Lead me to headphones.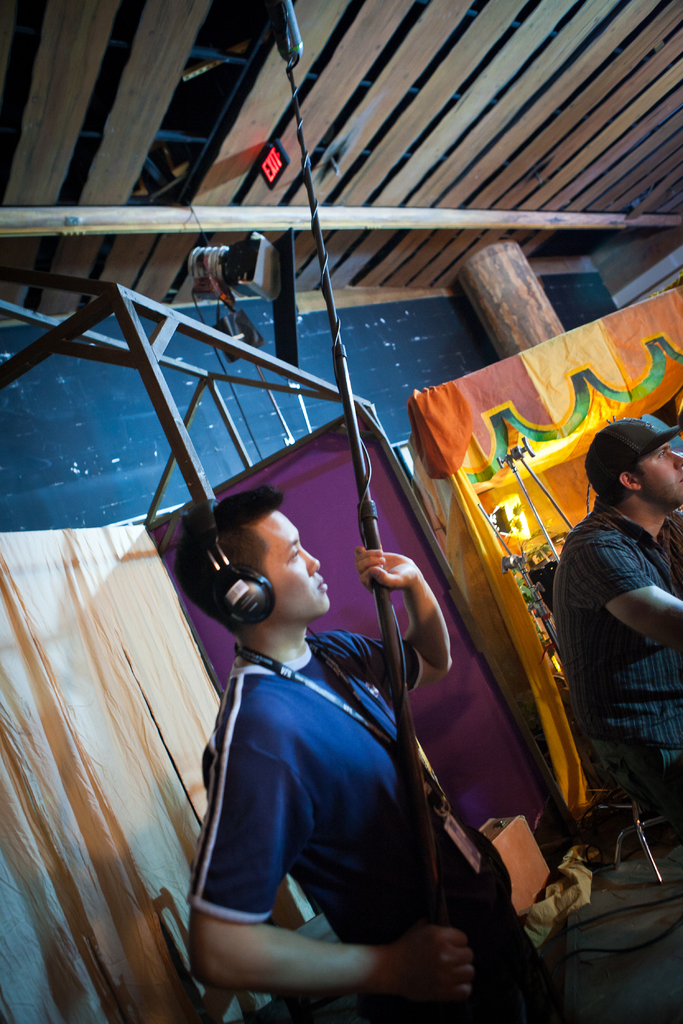
Lead to 201, 495, 274, 628.
